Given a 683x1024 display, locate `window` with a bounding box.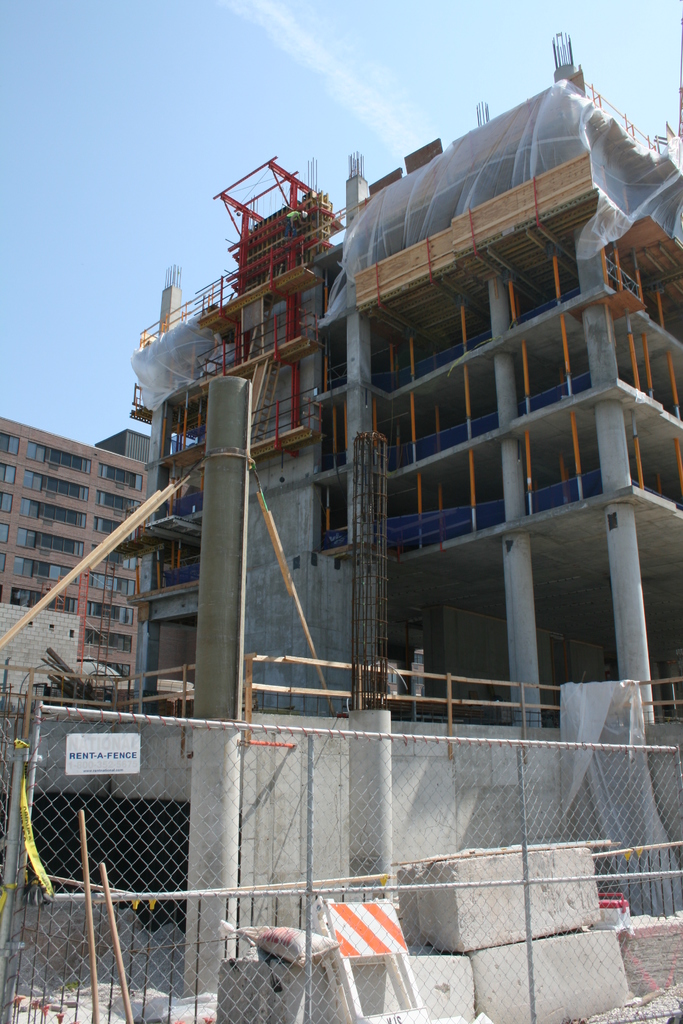
Located: (0, 489, 12, 514).
